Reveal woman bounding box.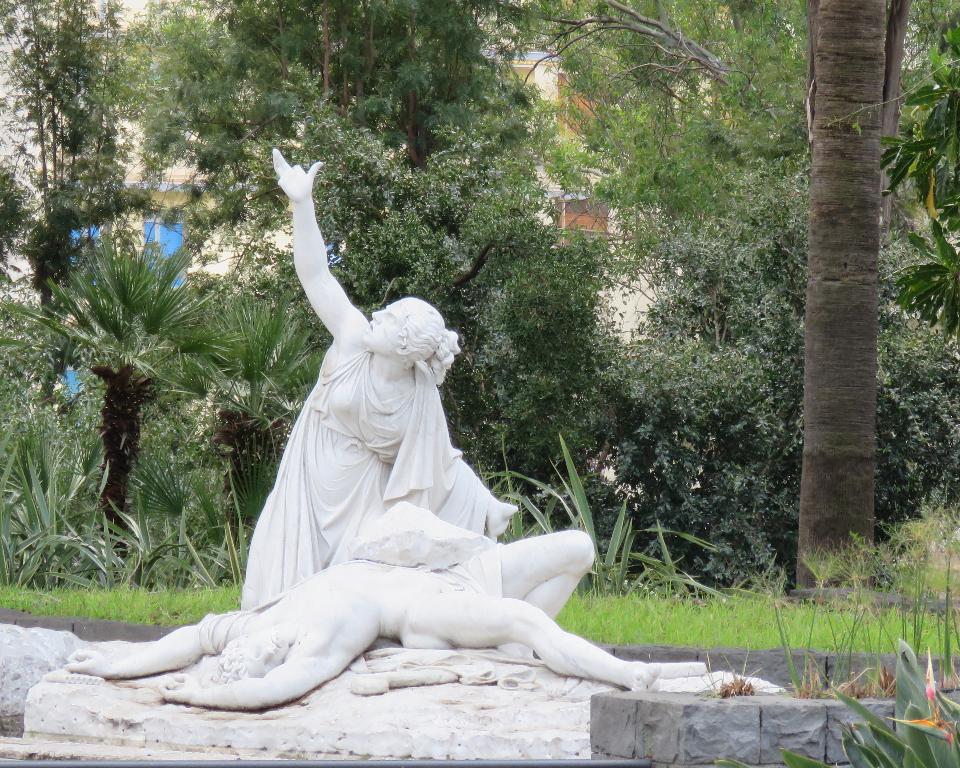
Revealed: [239, 143, 517, 620].
